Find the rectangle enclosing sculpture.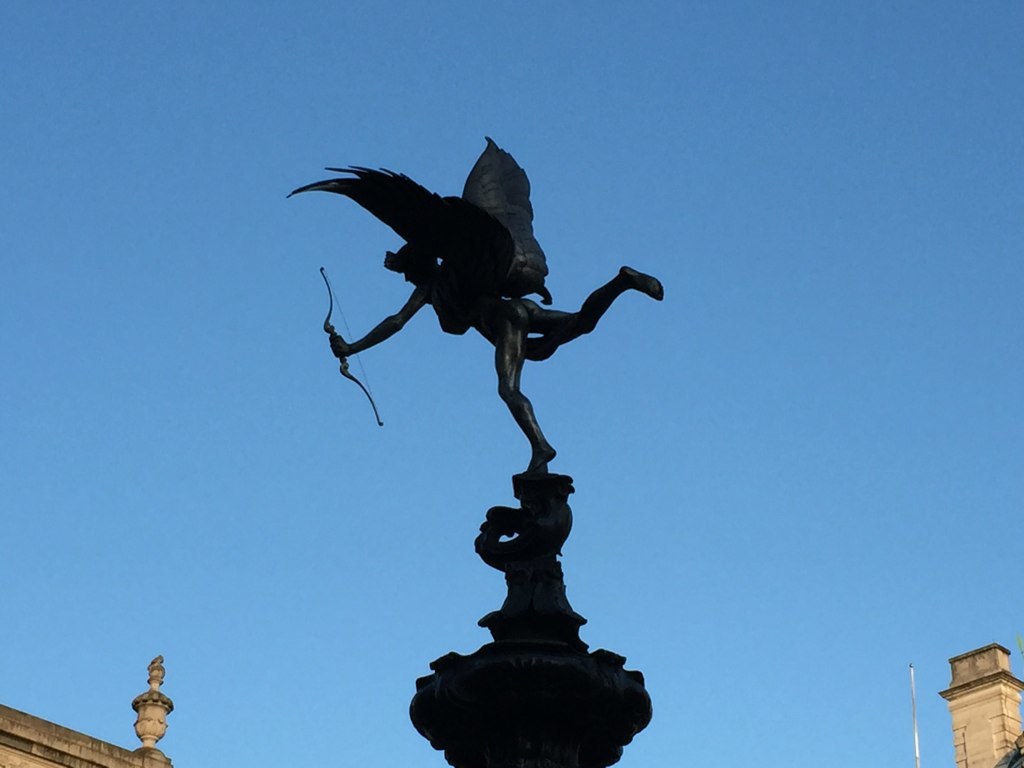
region(284, 118, 694, 509).
